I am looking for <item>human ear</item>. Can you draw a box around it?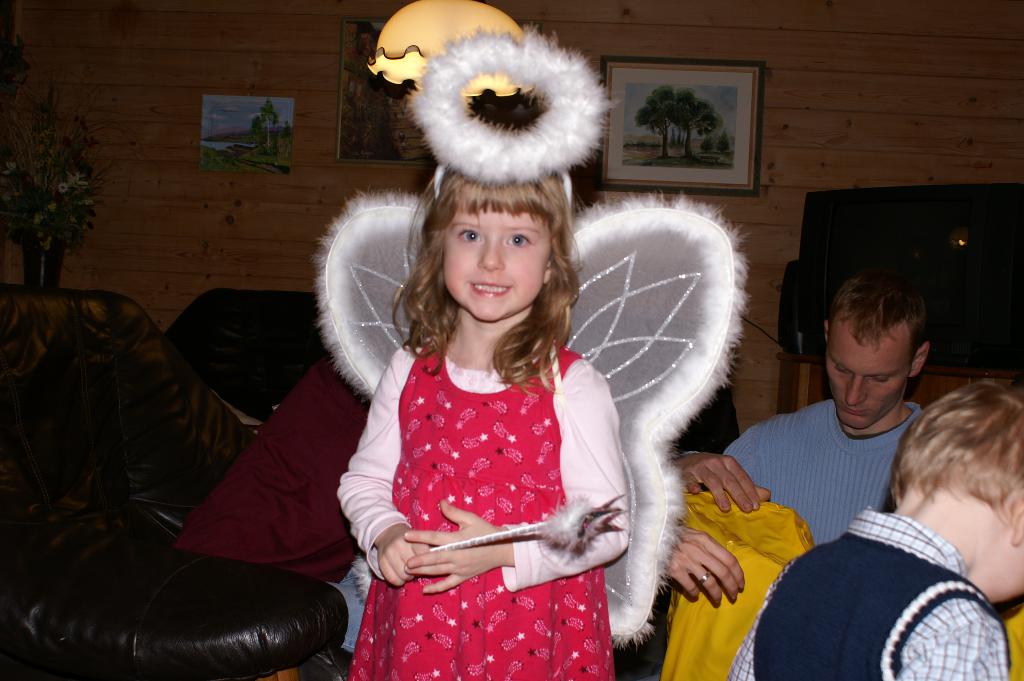
Sure, the bounding box is BBox(913, 340, 929, 377).
